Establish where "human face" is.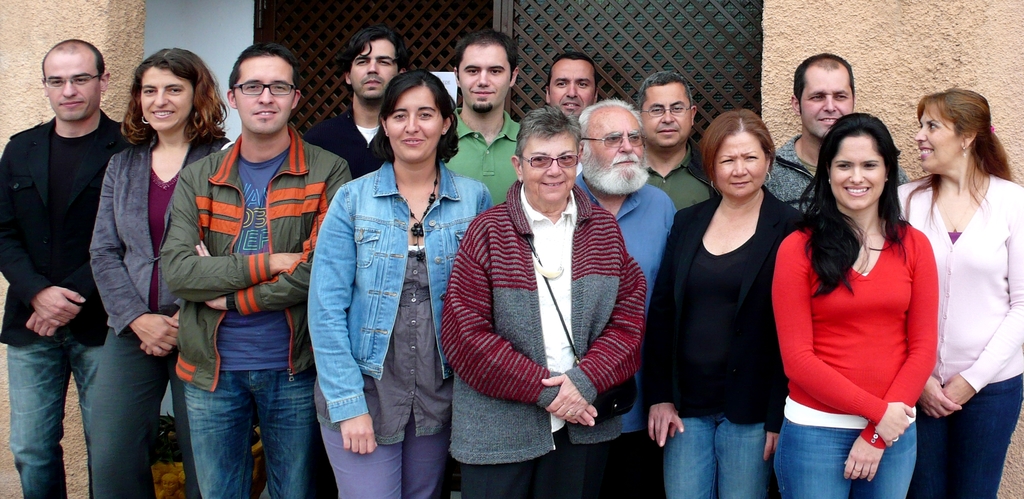
Established at Rect(917, 110, 964, 174).
